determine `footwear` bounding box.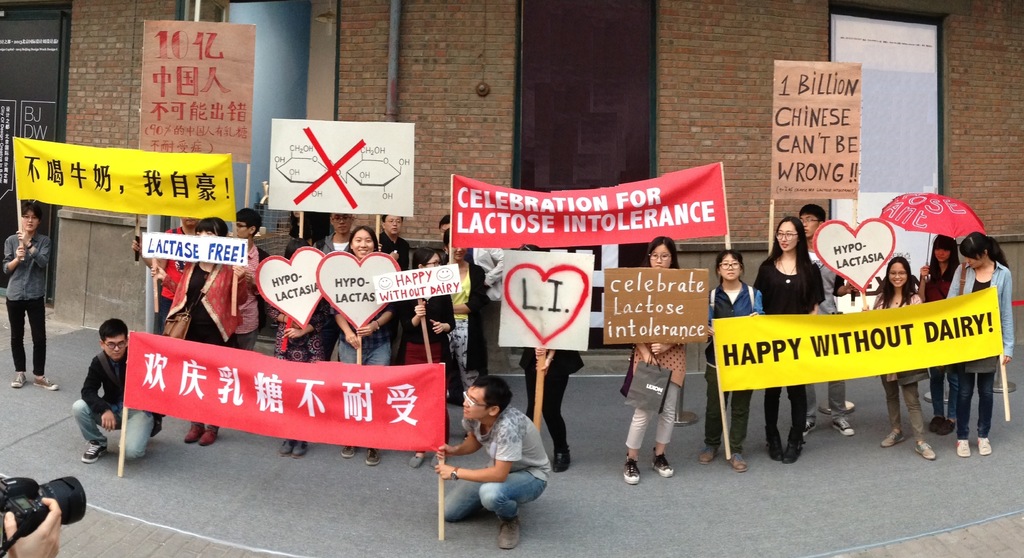
Determined: bbox=(493, 508, 528, 550).
